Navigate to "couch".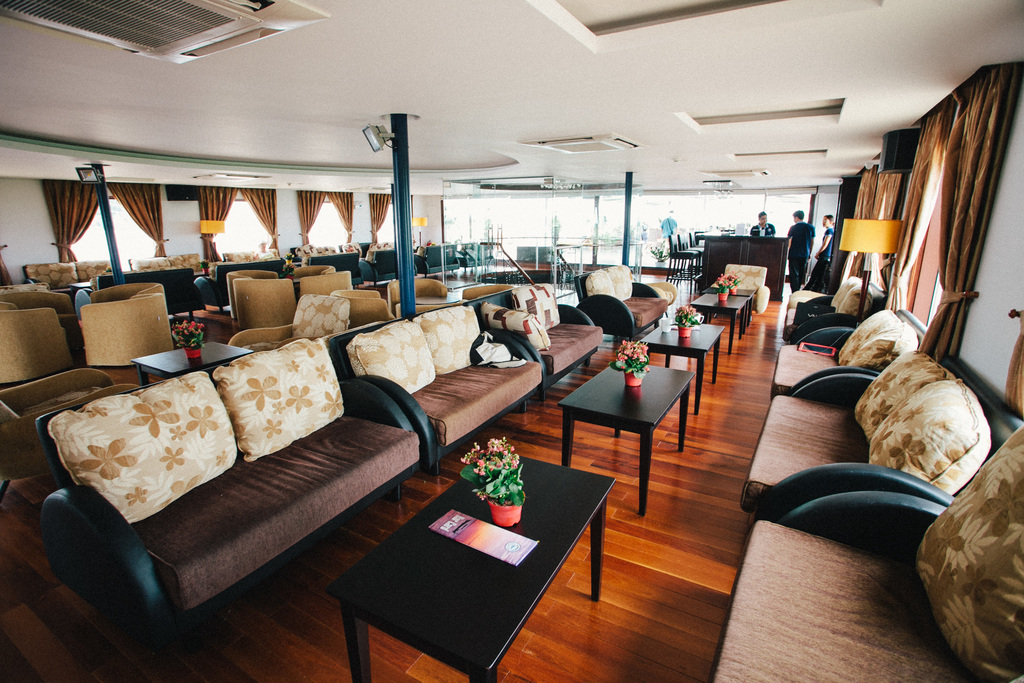
Navigation target: left=335, top=292, right=540, bottom=471.
